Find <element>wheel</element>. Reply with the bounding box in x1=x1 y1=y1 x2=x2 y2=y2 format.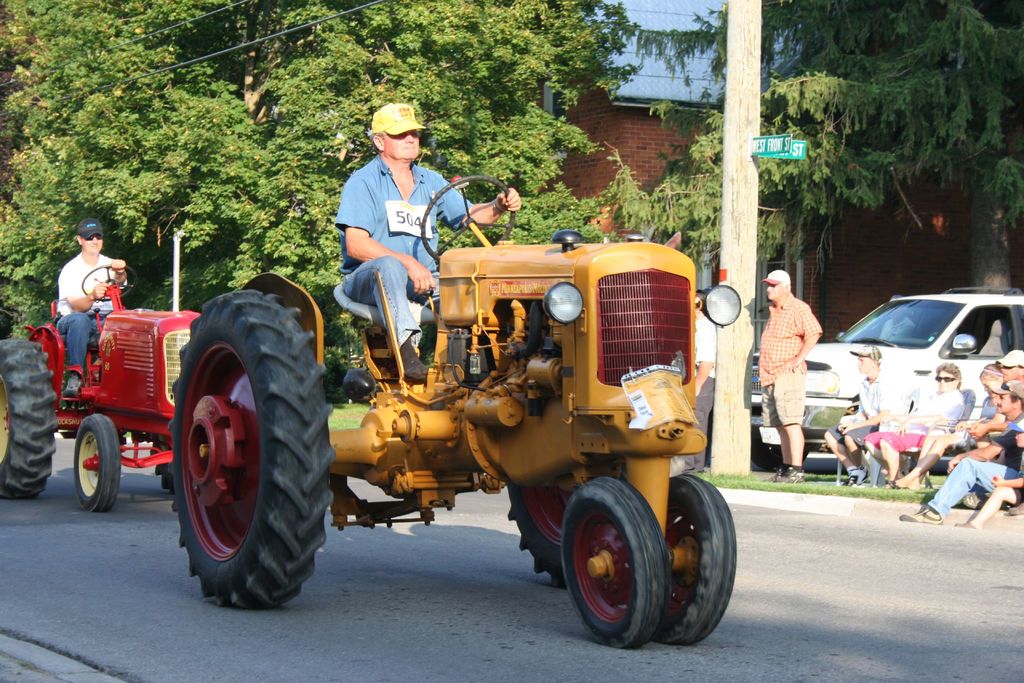
x1=504 y1=470 x2=625 y2=587.
